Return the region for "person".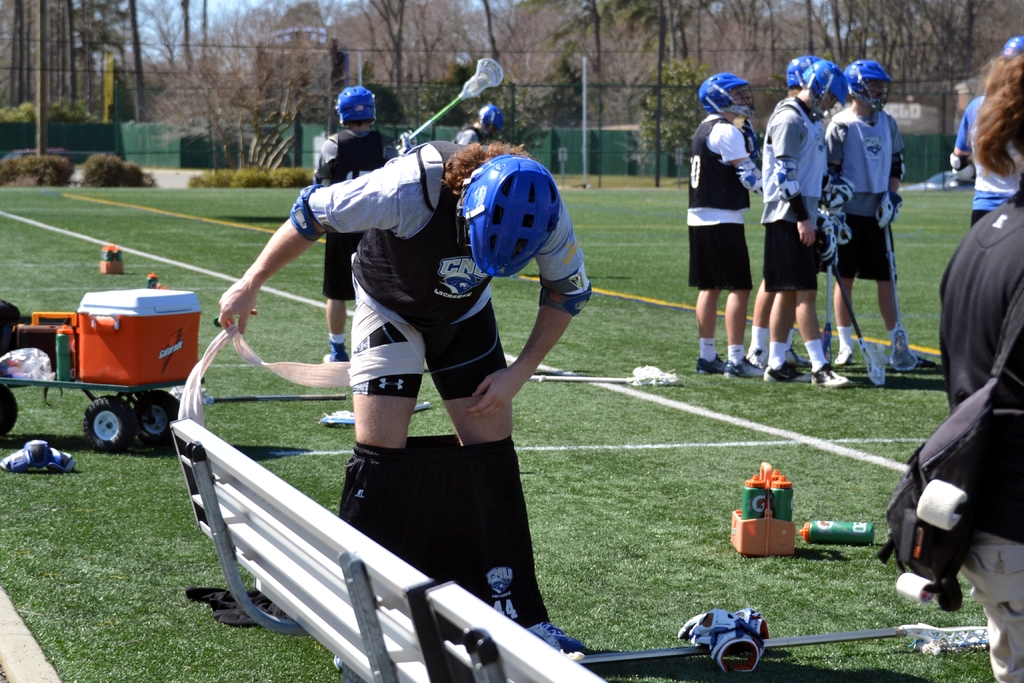
Rect(684, 73, 771, 387).
